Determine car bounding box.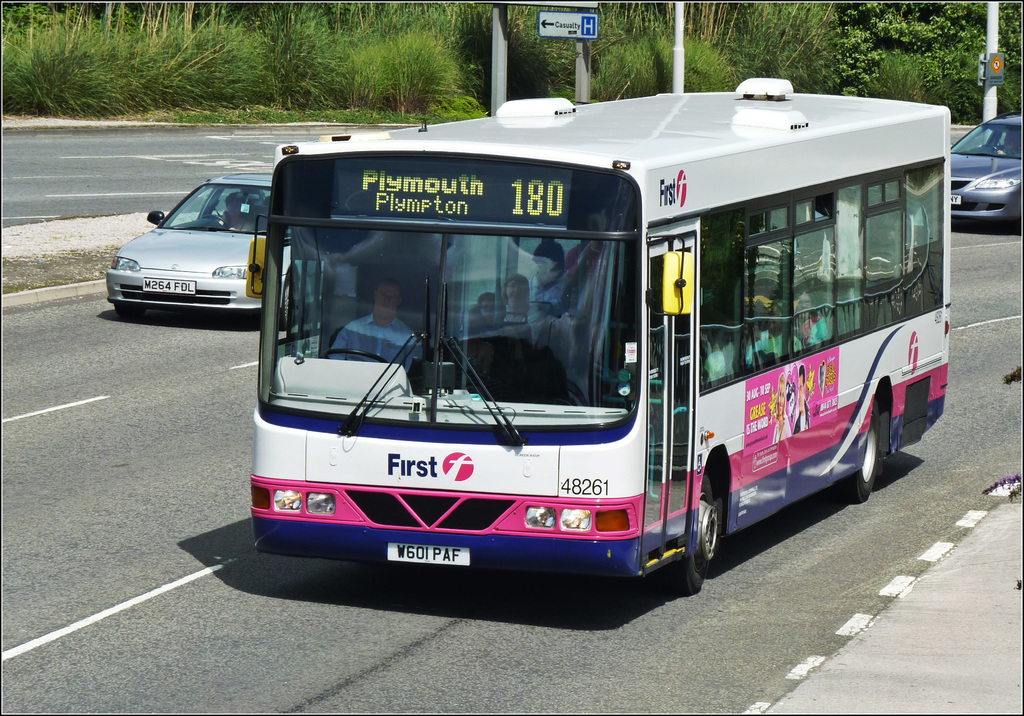
Determined: [106,170,275,329].
